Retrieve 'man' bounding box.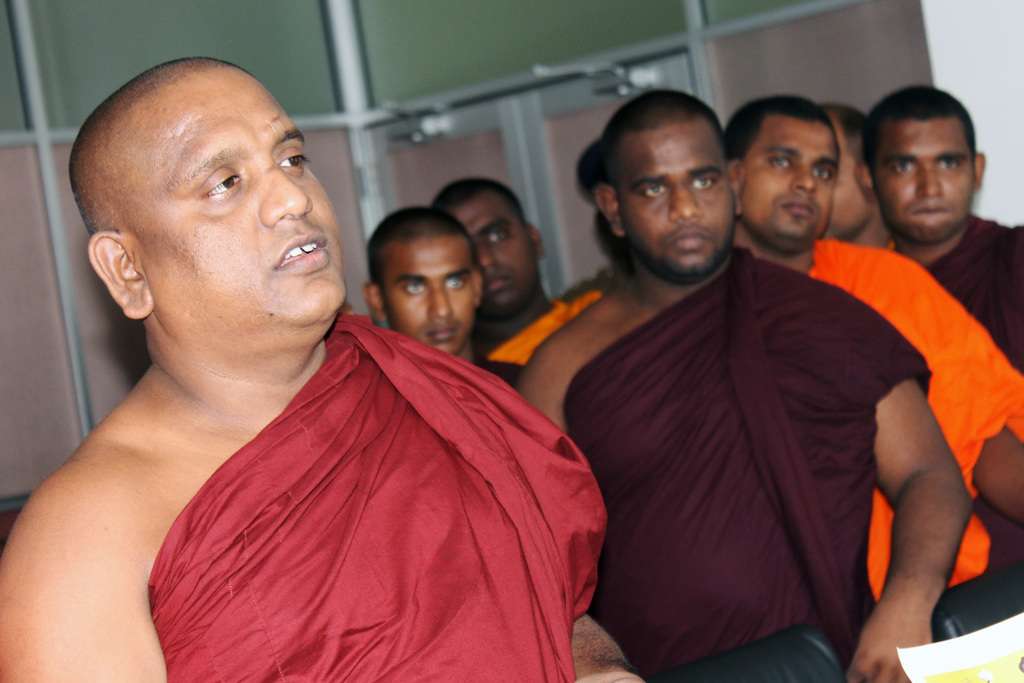
Bounding box: bbox=[822, 108, 893, 247].
